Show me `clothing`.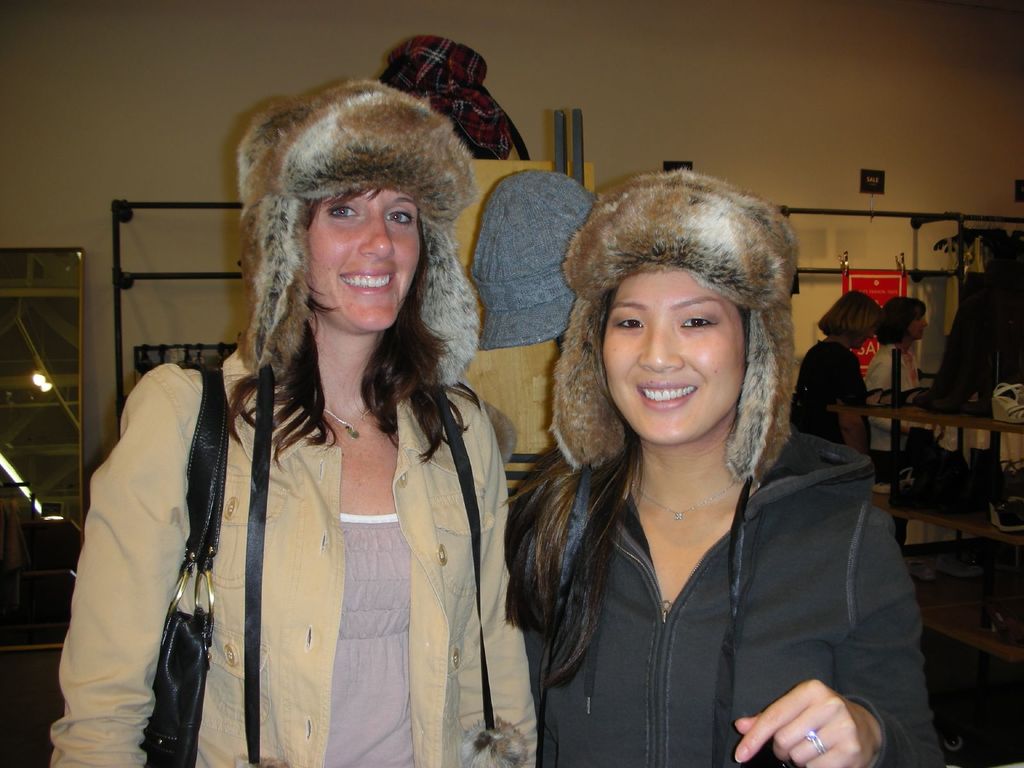
`clothing` is here: 790,336,878,445.
